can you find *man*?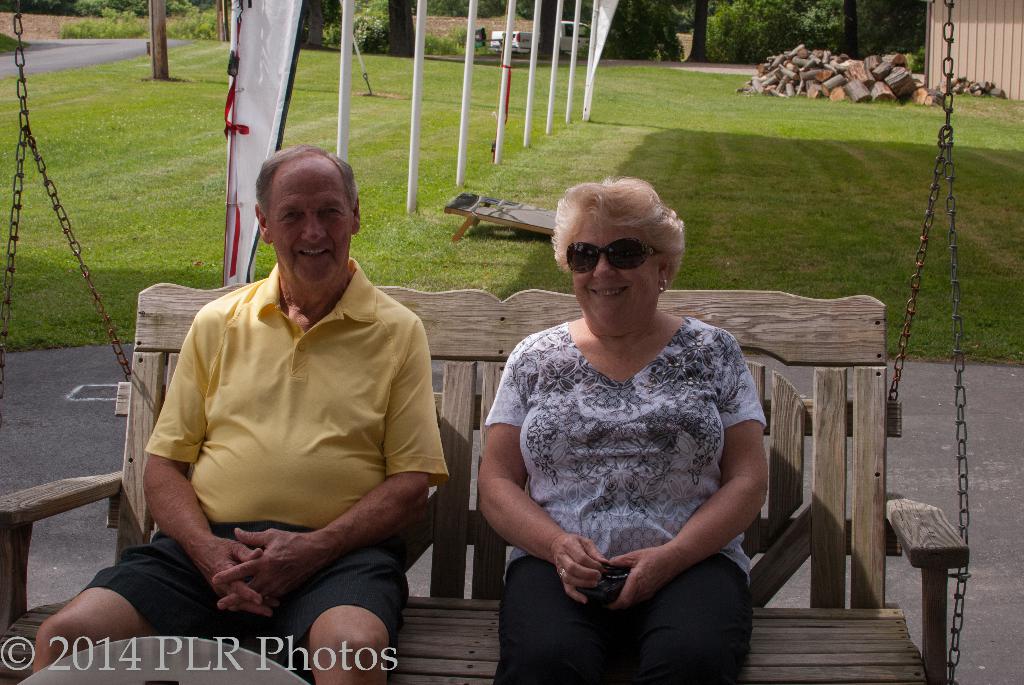
Yes, bounding box: box(31, 145, 450, 684).
